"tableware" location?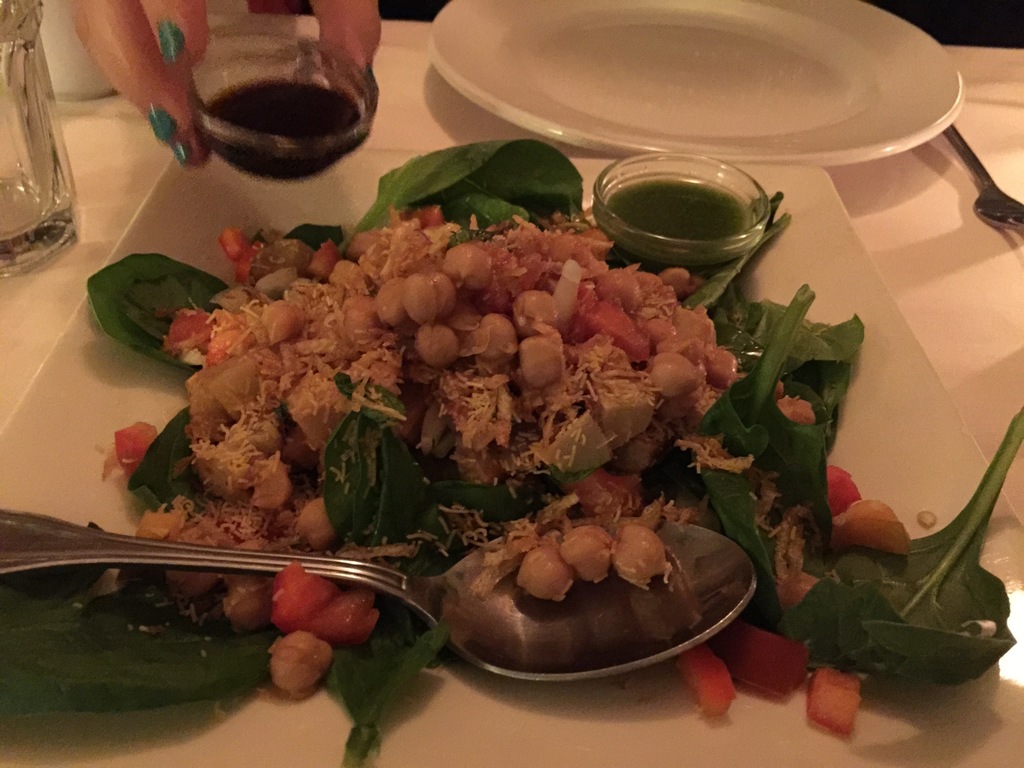
0, 0, 84, 283
